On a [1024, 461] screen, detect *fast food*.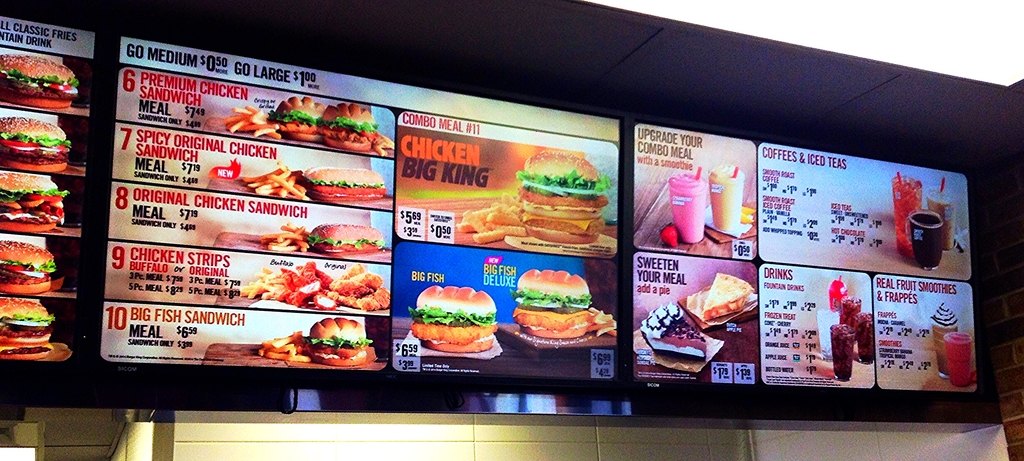
region(0, 298, 54, 357).
